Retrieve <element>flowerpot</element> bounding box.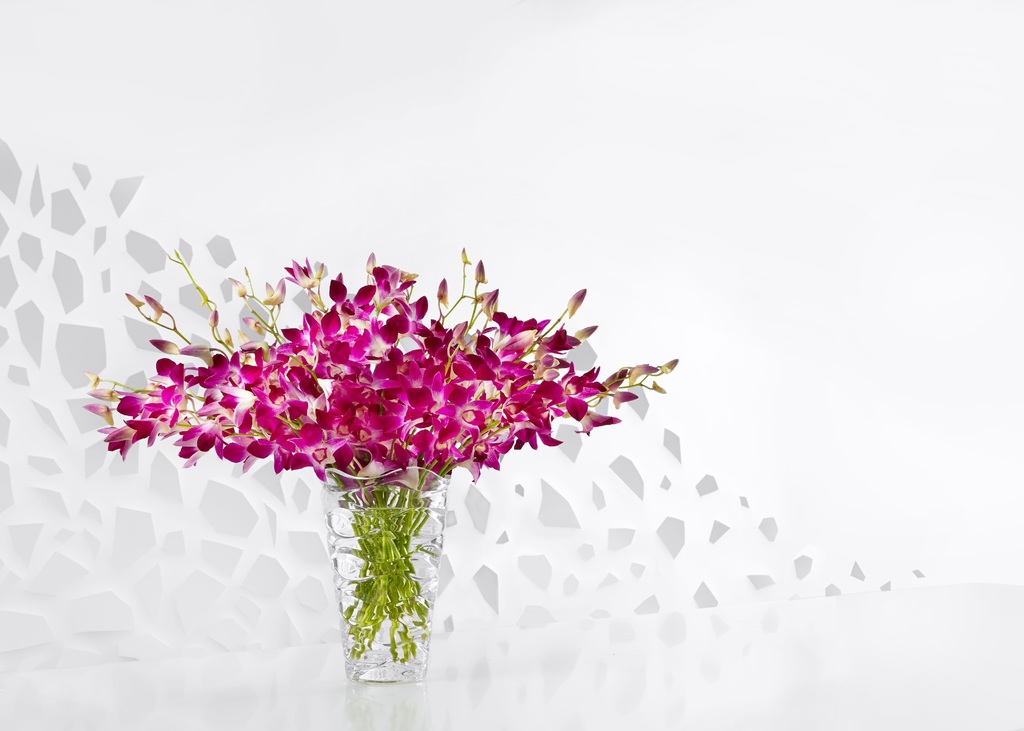
Bounding box: [309,457,452,703].
